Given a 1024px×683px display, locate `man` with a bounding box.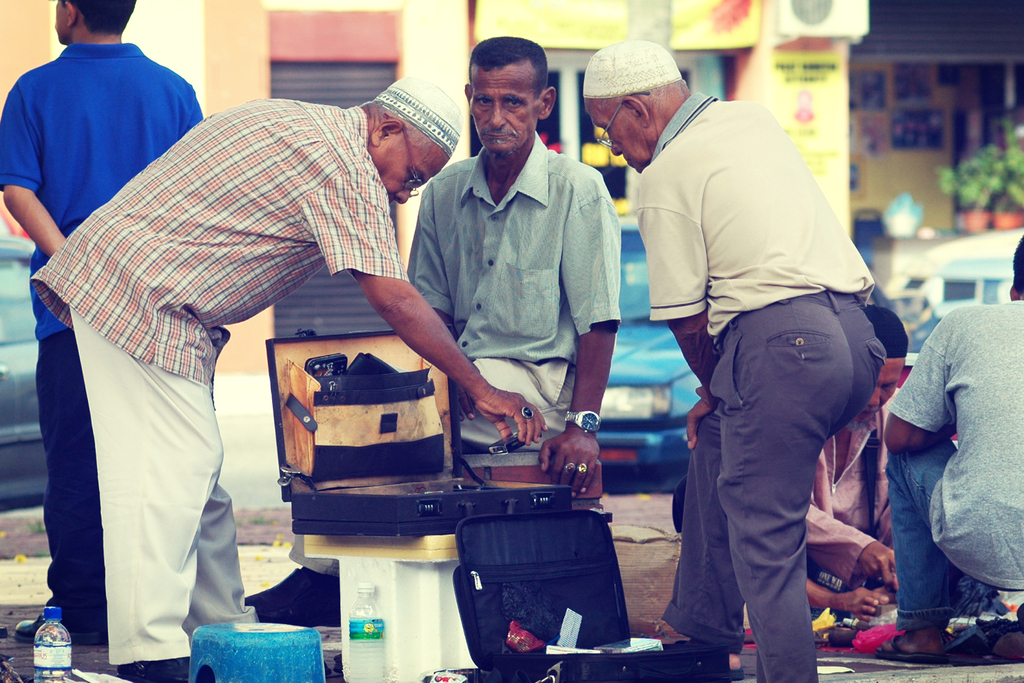
Located: BBox(24, 69, 544, 682).
